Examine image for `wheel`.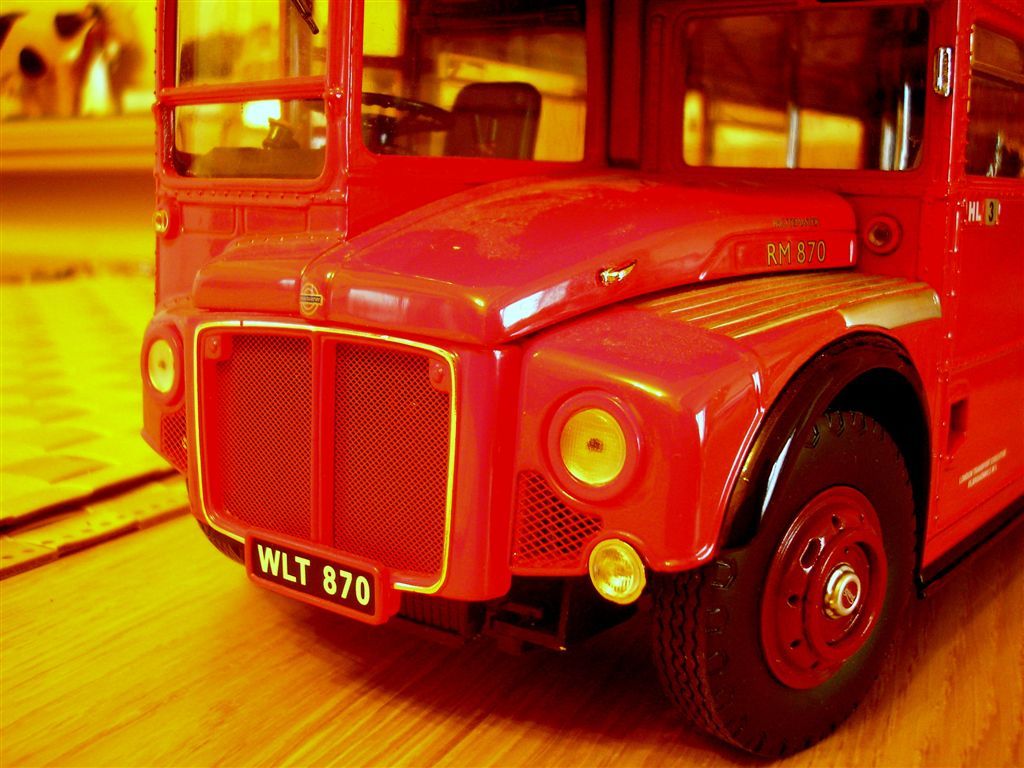
Examination result: BBox(671, 445, 915, 735).
